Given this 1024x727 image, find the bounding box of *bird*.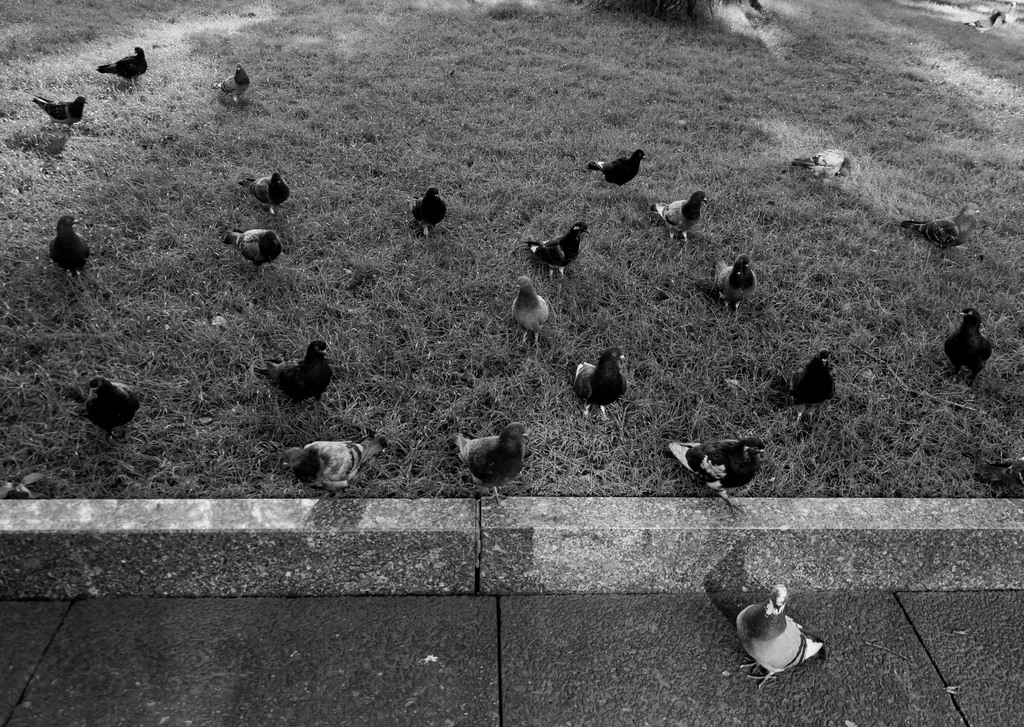
{"x1": 787, "y1": 347, "x2": 830, "y2": 421}.
